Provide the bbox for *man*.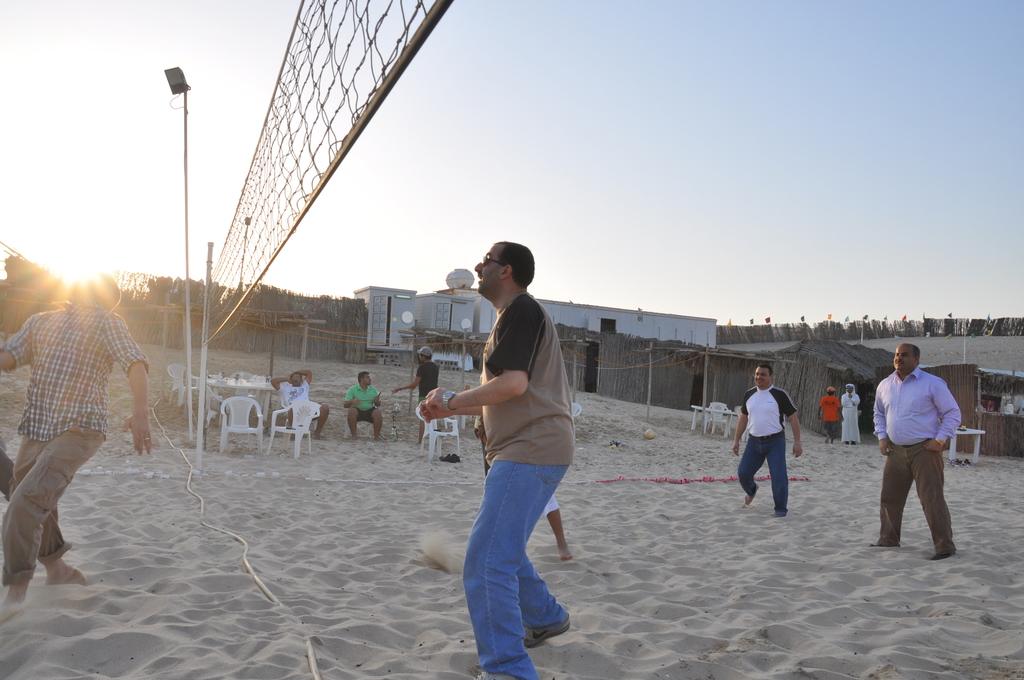
bbox(838, 381, 862, 443).
